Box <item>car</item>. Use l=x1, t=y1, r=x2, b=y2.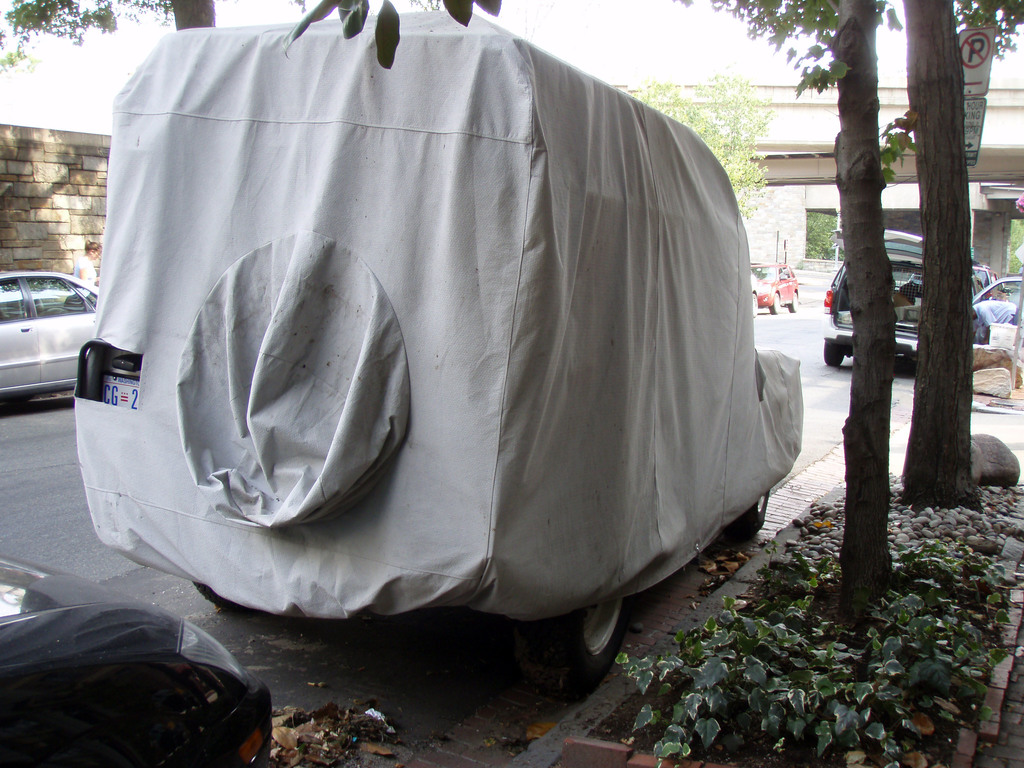
l=742, t=260, r=797, b=312.
